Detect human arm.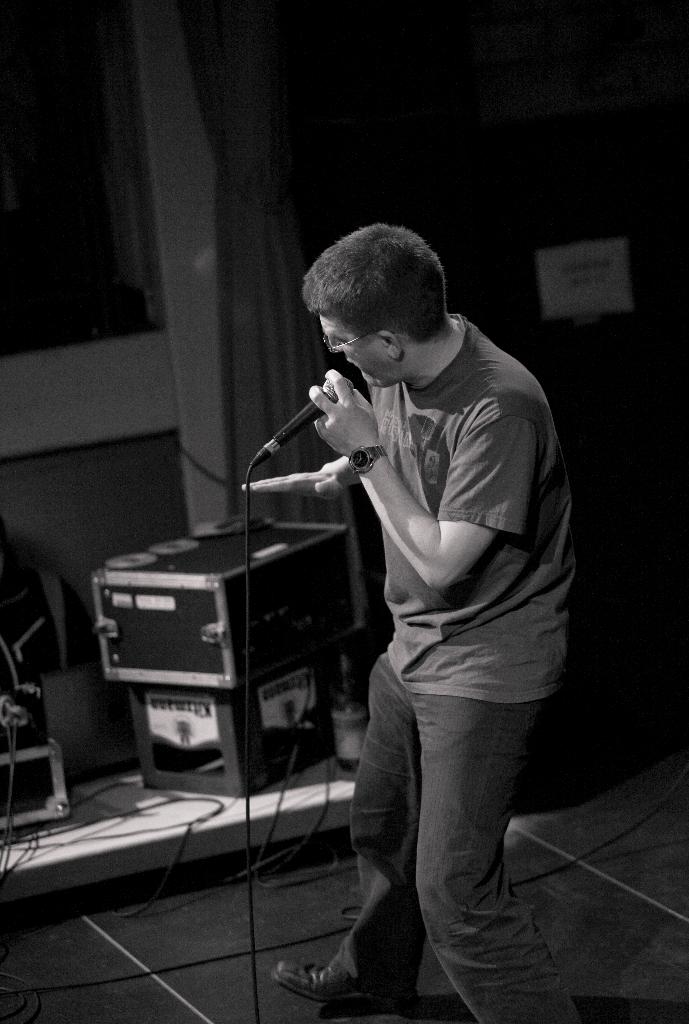
Detected at <region>316, 362, 533, 589</region>.
